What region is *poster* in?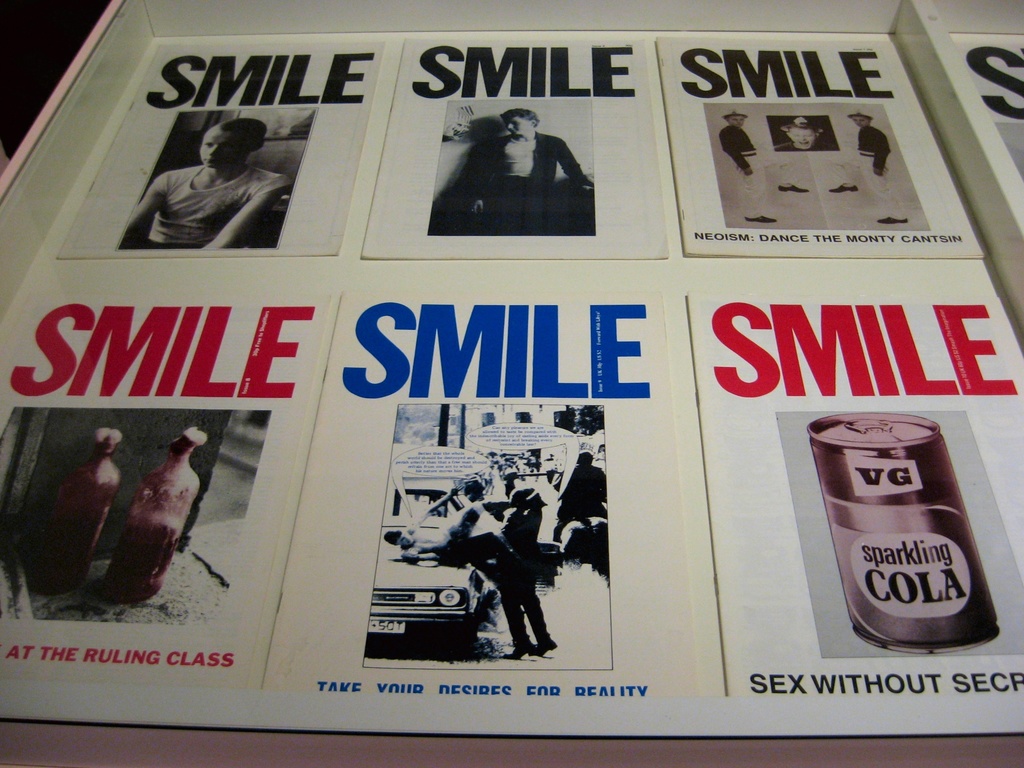
(657,29,981,264).
